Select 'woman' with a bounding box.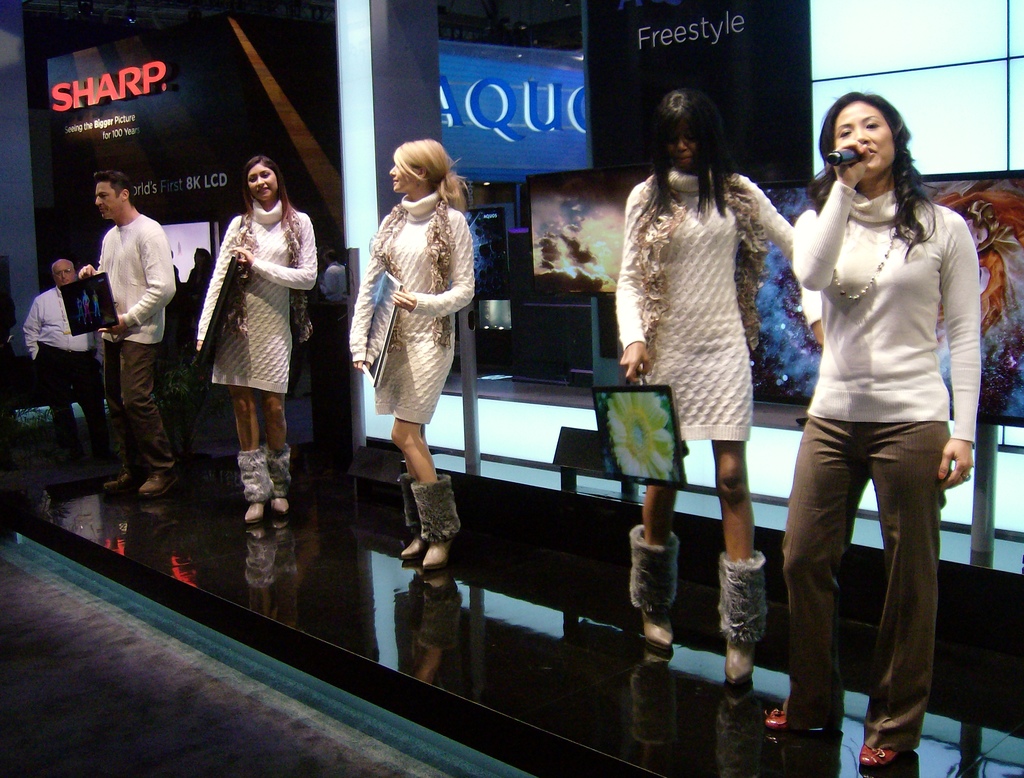
761 88 980 777.
